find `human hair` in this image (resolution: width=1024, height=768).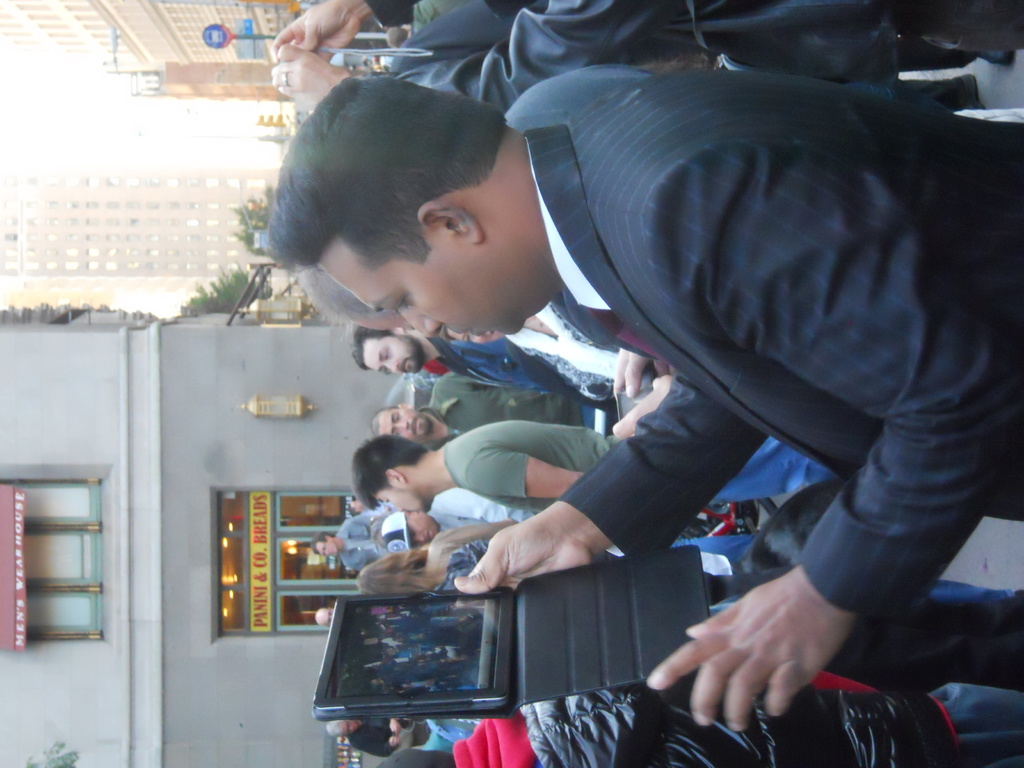
{"left": 387, "top": 26, "right": 408, "bottom": 50}.
